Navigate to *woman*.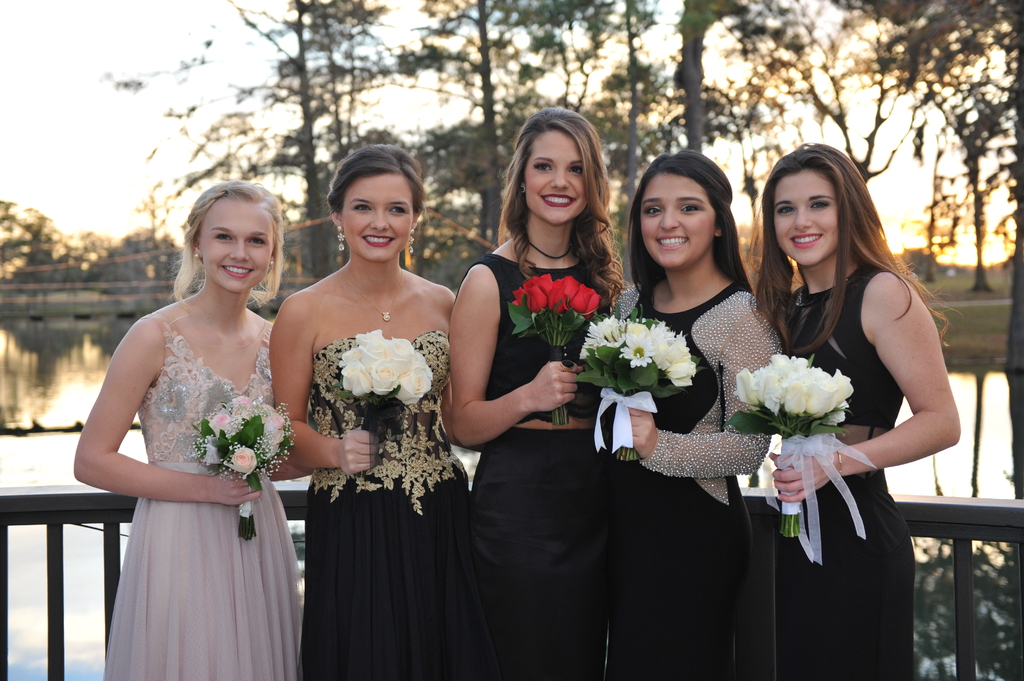
Navigation target: <bbox>452, 104, 630, 680</bbox>.
